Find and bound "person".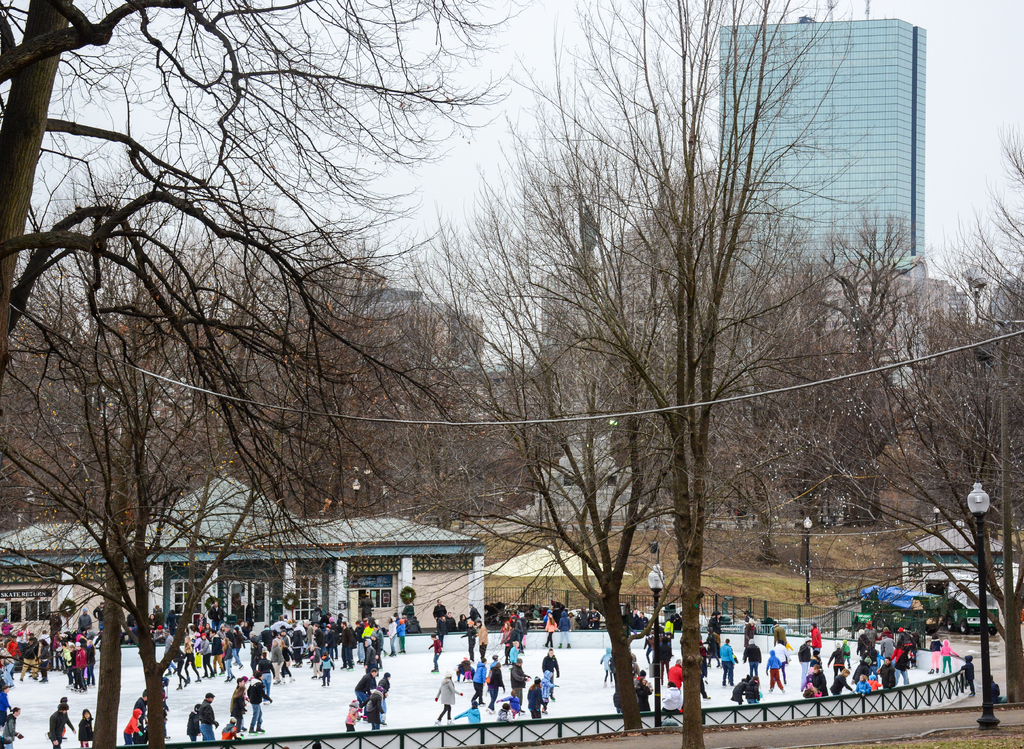
Bound: (350, 663, 379, 698).
